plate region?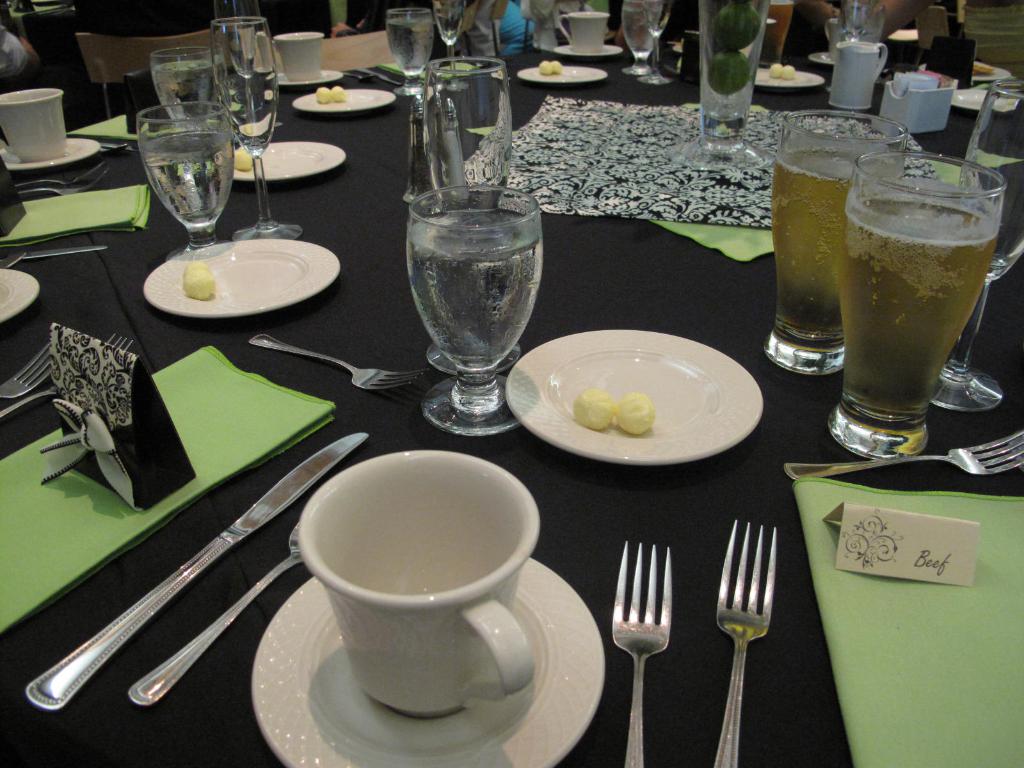
(left=749, top=69, right=826, bottom=89)
